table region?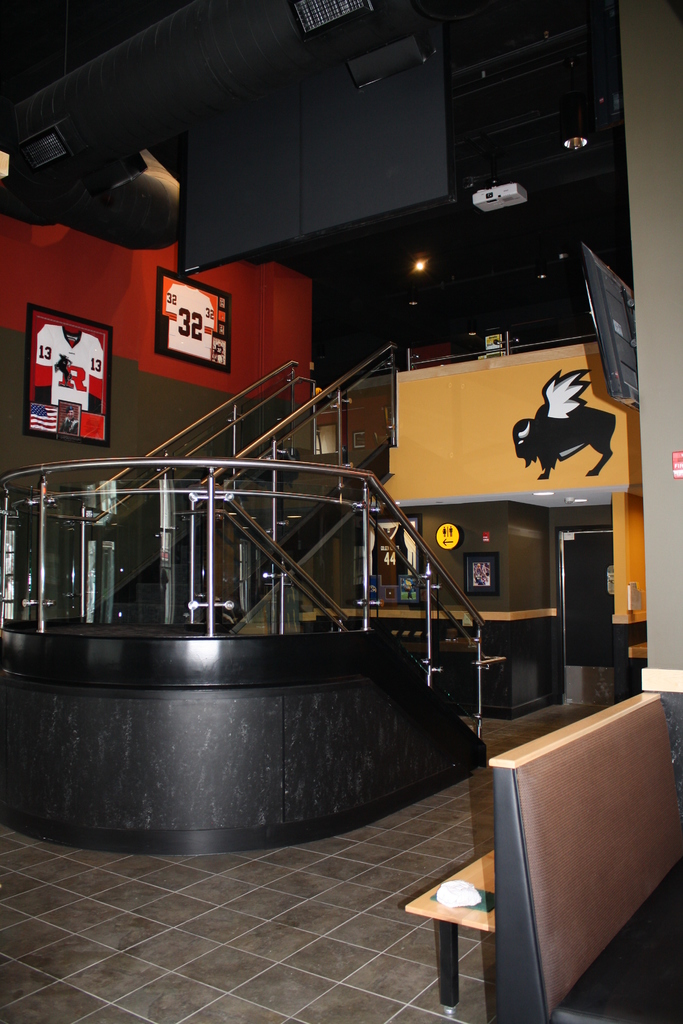
locate(420, 876, 514, 1007)
